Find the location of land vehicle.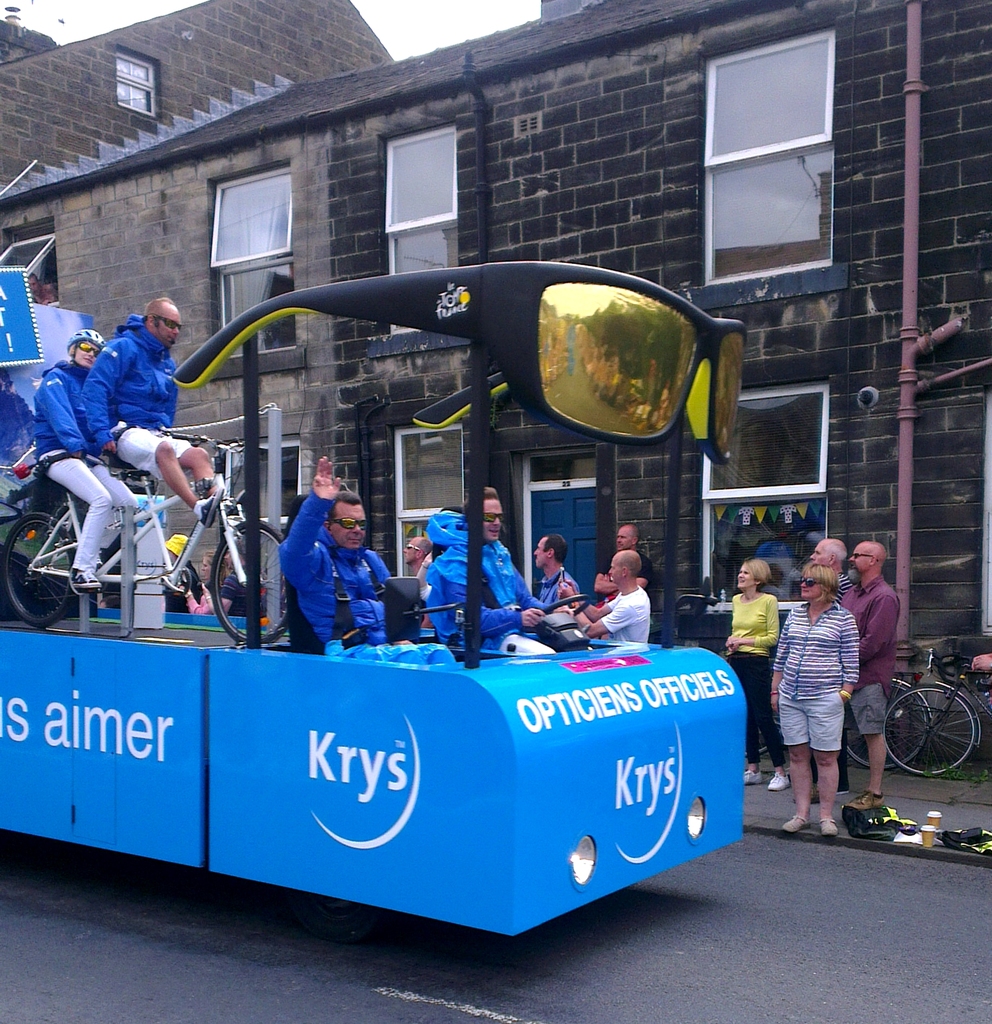
Location: x1=835 y1=662 x2=977 y2=779.
